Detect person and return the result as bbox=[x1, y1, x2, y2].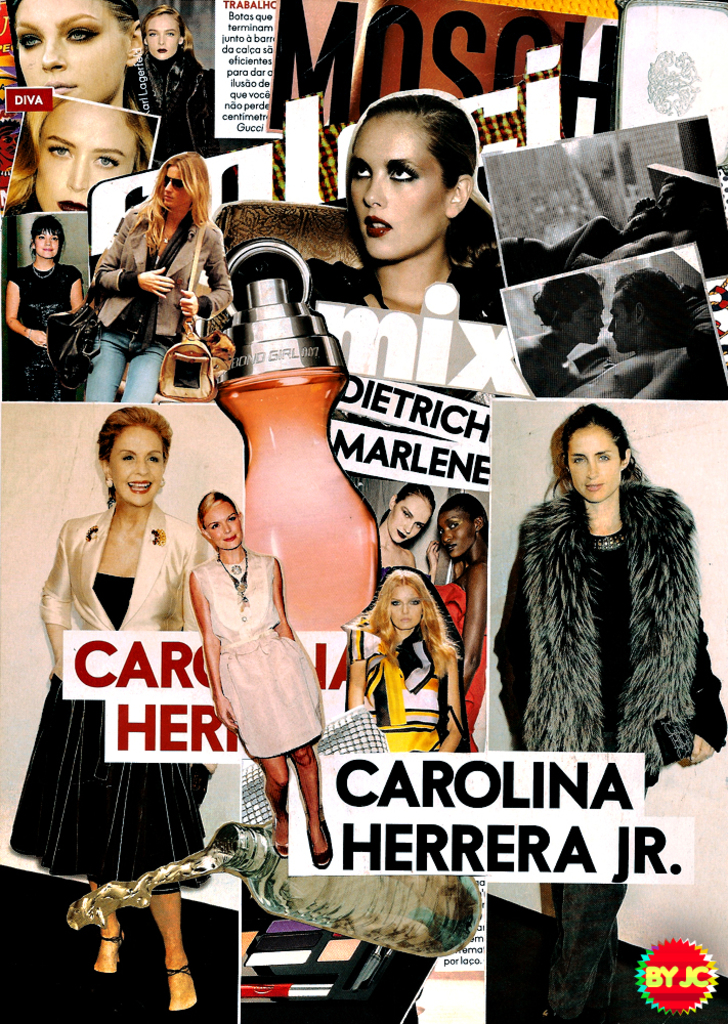
bbox=[308, 93, 507, 324].
